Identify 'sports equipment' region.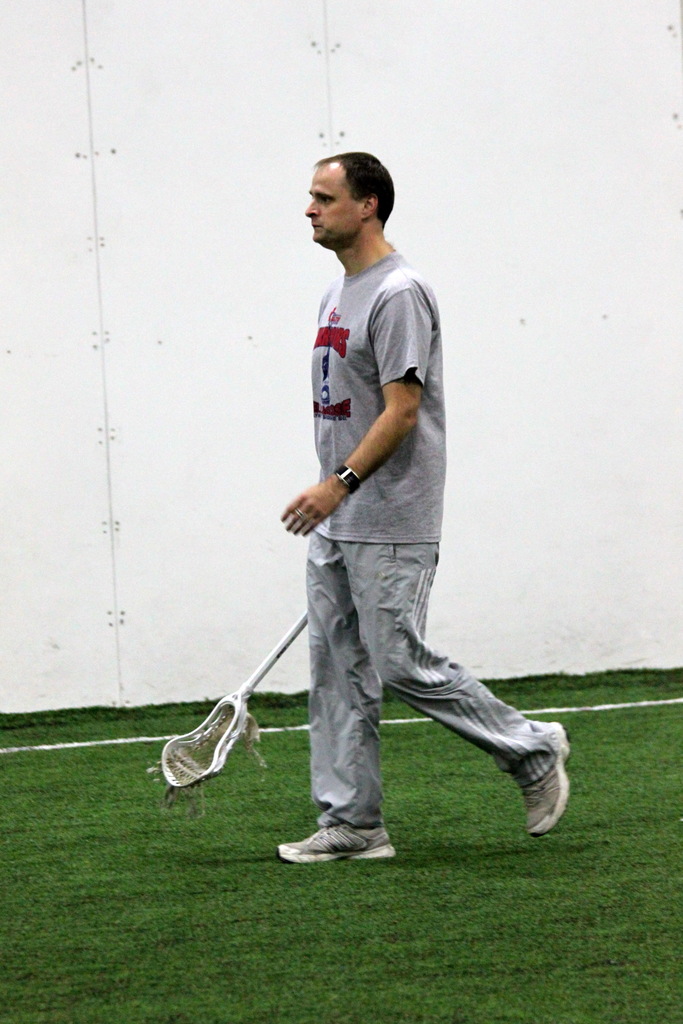
Region: [left=162, top=620, right=303, bottom=781].
